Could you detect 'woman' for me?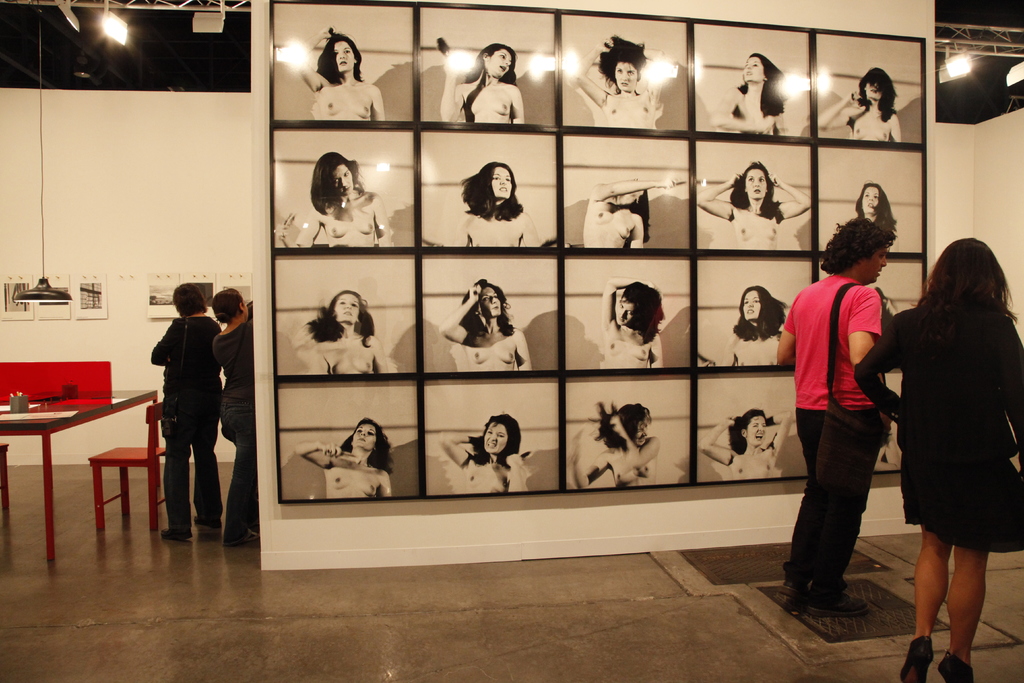
Detection result: [x1=815, y1=69, x2=906, y2=142].
